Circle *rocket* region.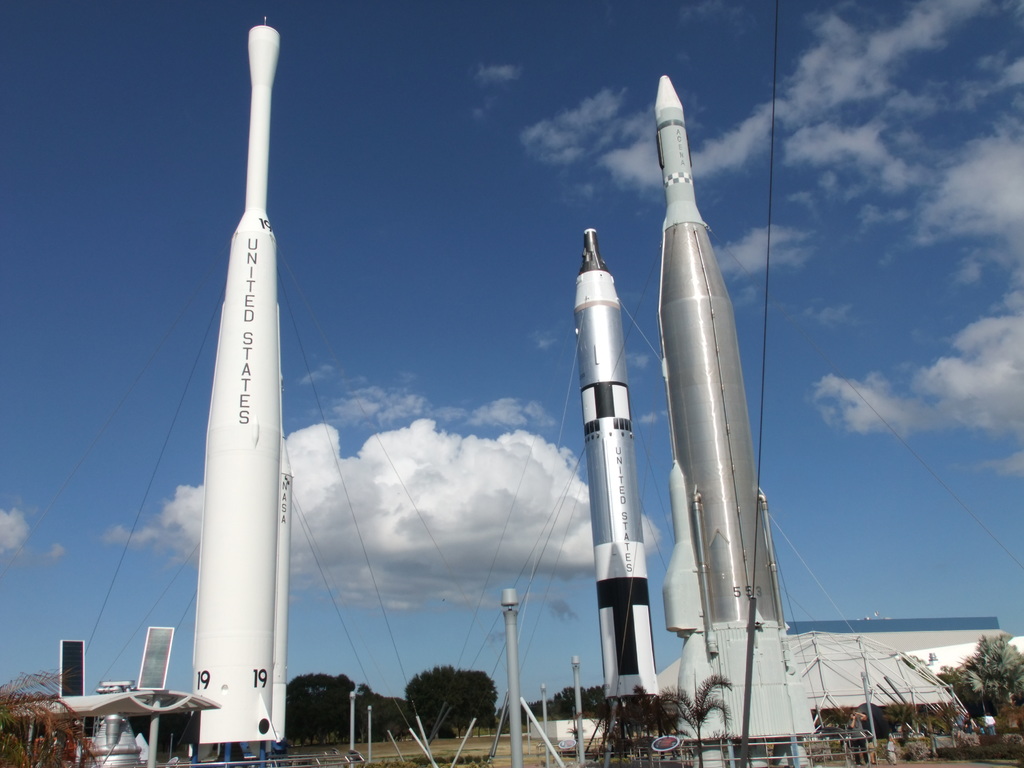
Region: locate(575, 228, 659, 701).
